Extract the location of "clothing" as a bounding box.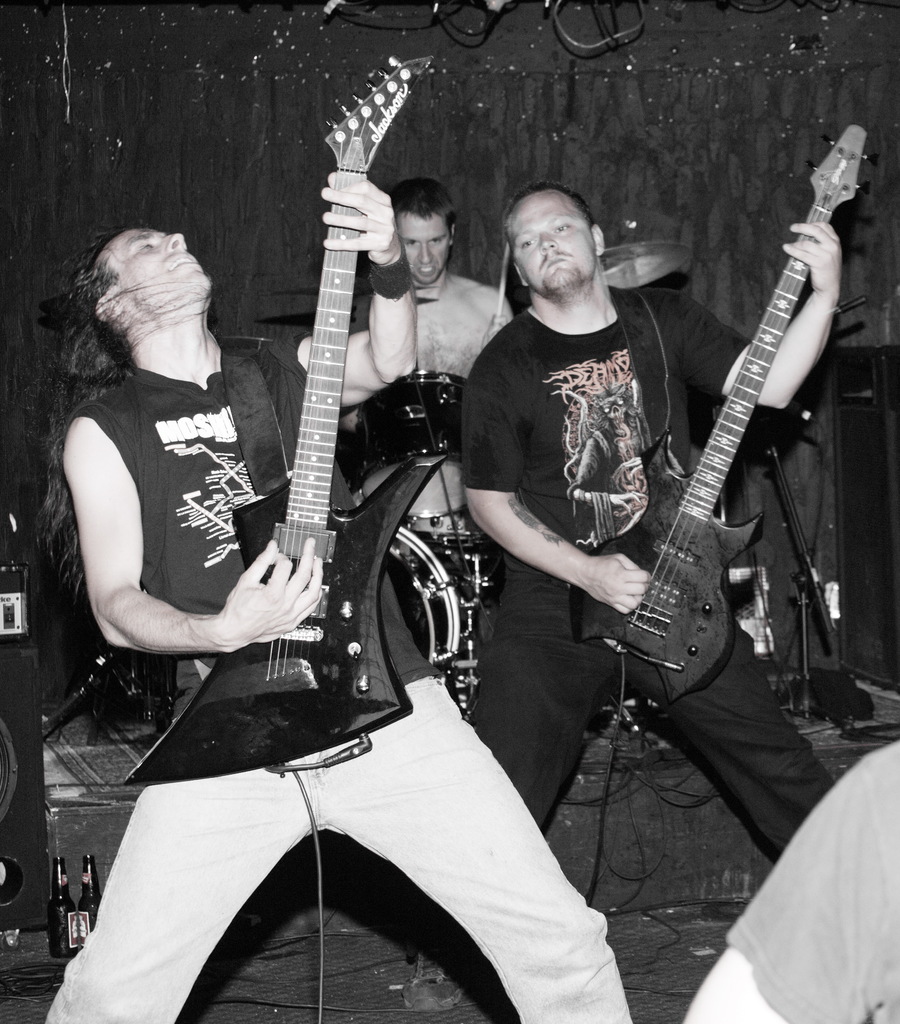
bbox=(726, 738, 899, 1023).
